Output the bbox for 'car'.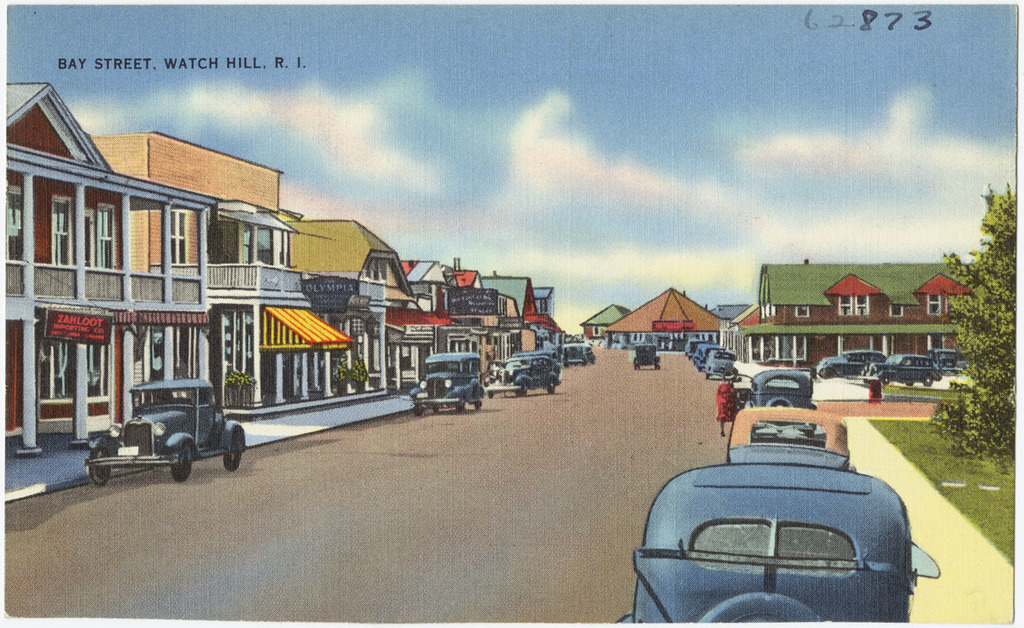
(x1=631, y1=346, x2=662, y2=369).
